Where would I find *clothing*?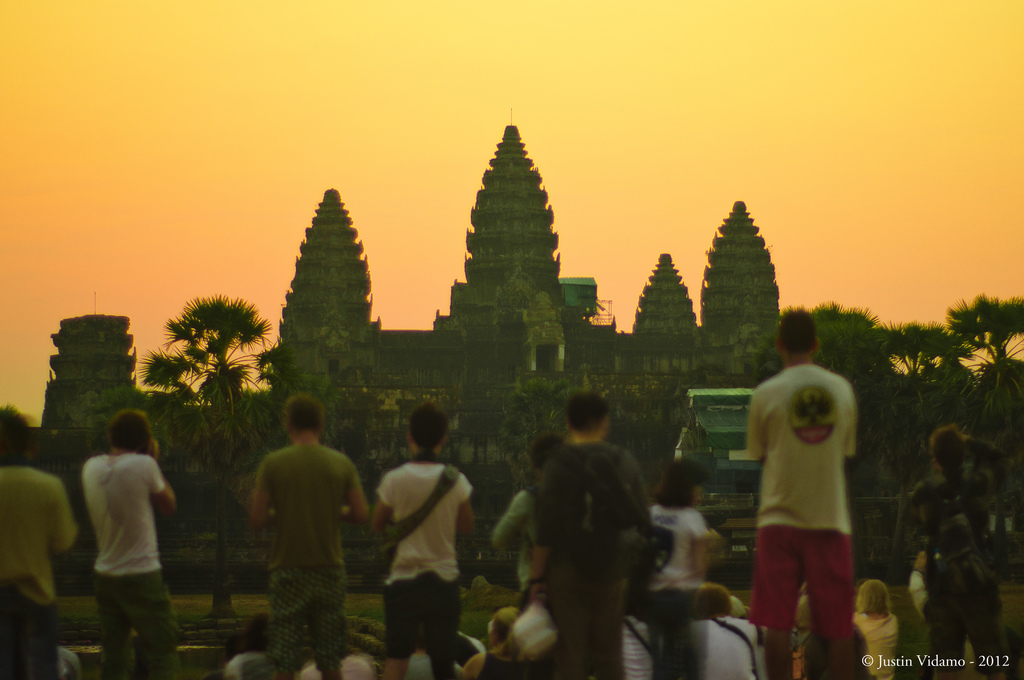
At rect(0, 468, 90, 679).
